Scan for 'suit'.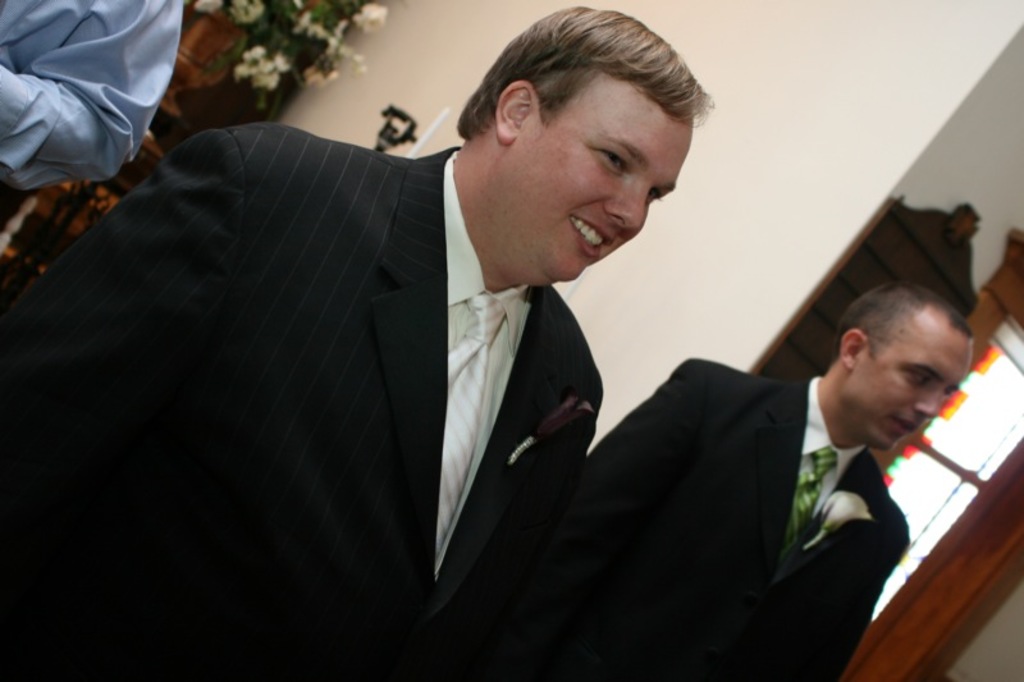
Scan result: bbox(0, 123, 605, 681).
